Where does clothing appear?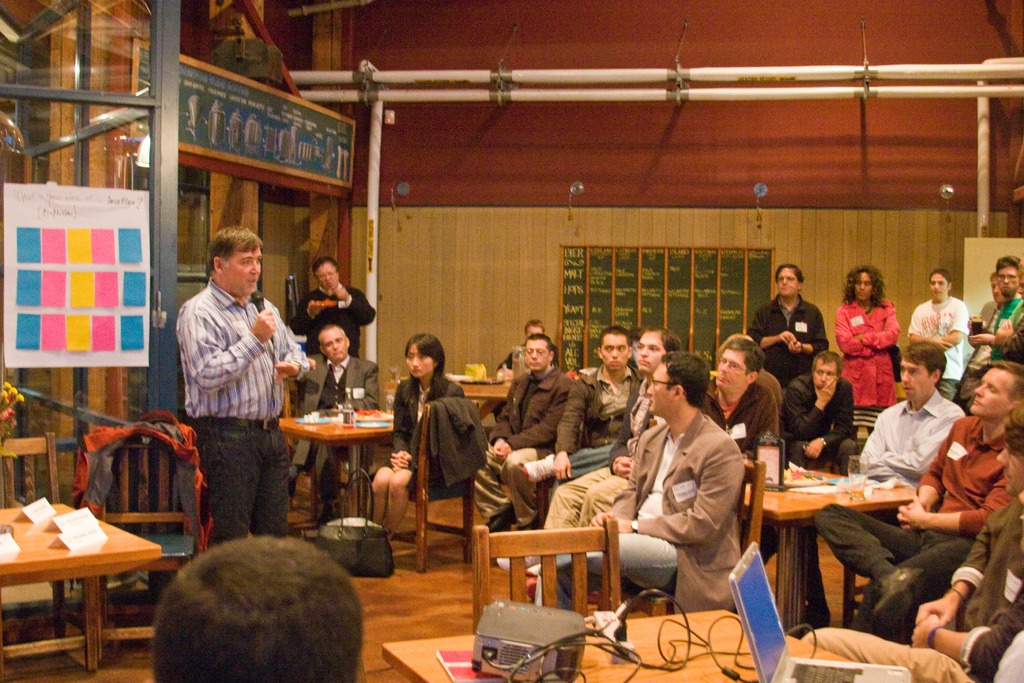
Appears at x1=905, y1=295, x2=970, y2=400.
